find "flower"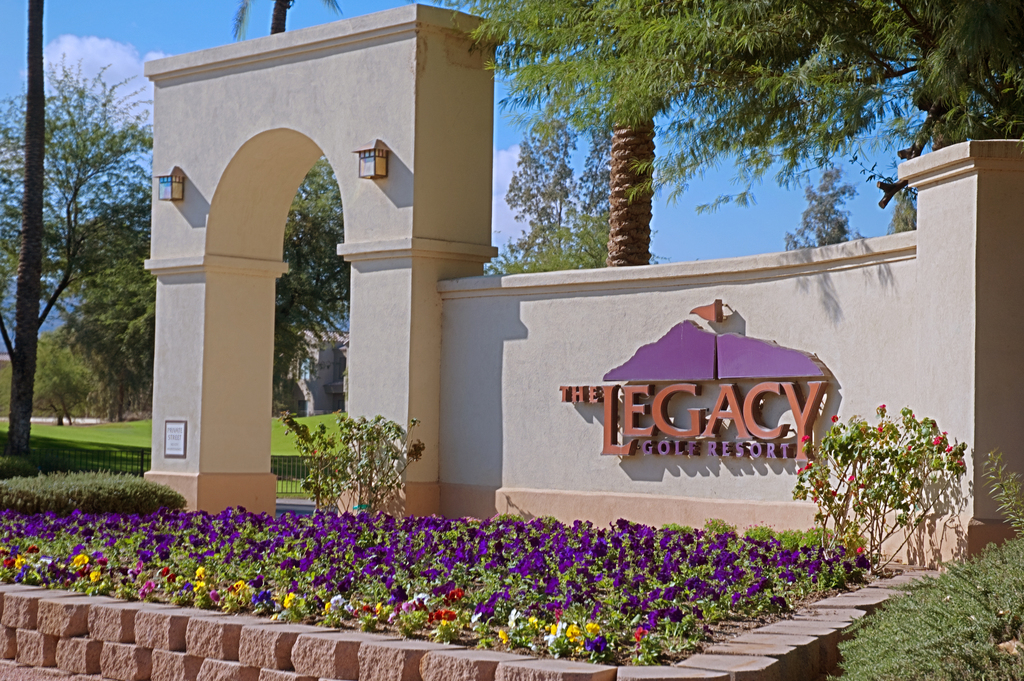
bbox=[794, 463, 814, 477]
